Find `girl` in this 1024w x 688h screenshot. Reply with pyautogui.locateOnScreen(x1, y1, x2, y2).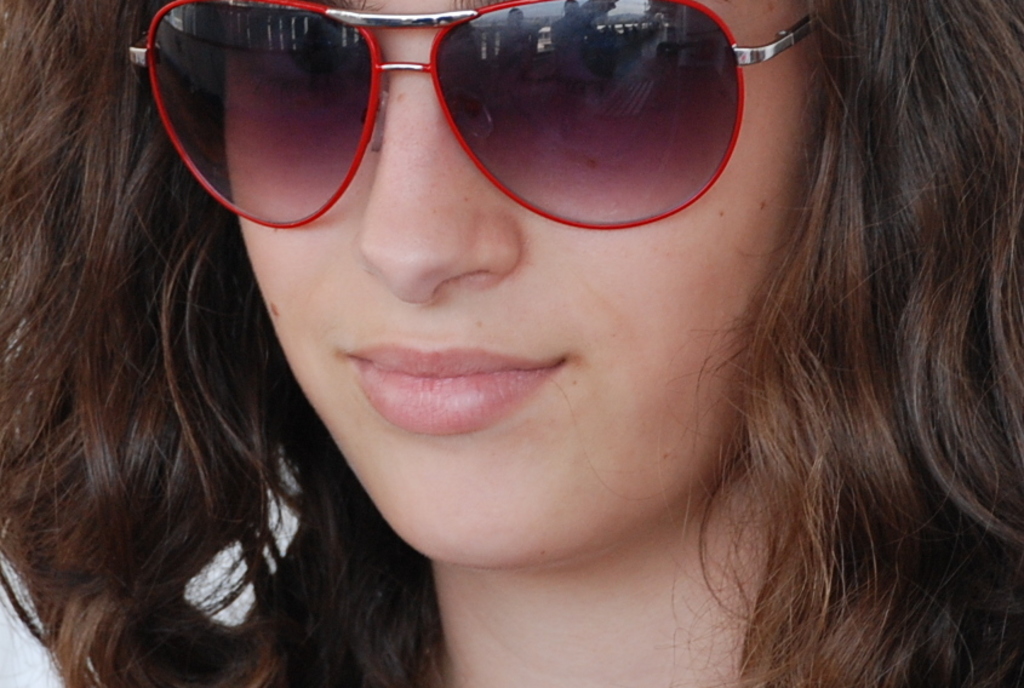
pyautogui.locateOnScreen(0, 0, 1023, 687).
